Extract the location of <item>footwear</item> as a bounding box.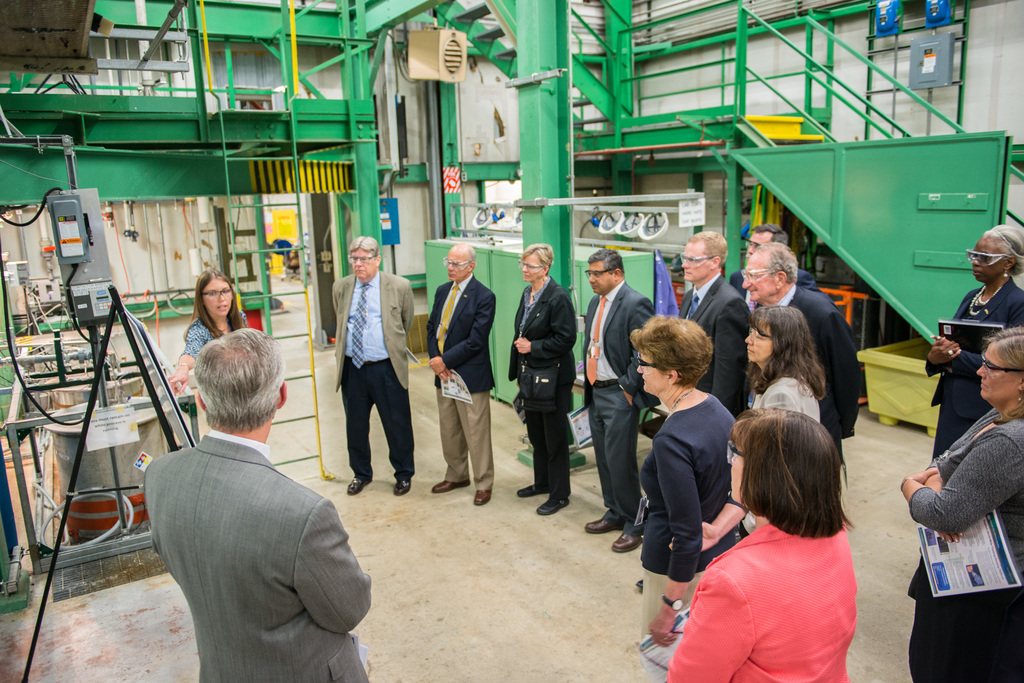
locate(516, 483, 543, 499).
